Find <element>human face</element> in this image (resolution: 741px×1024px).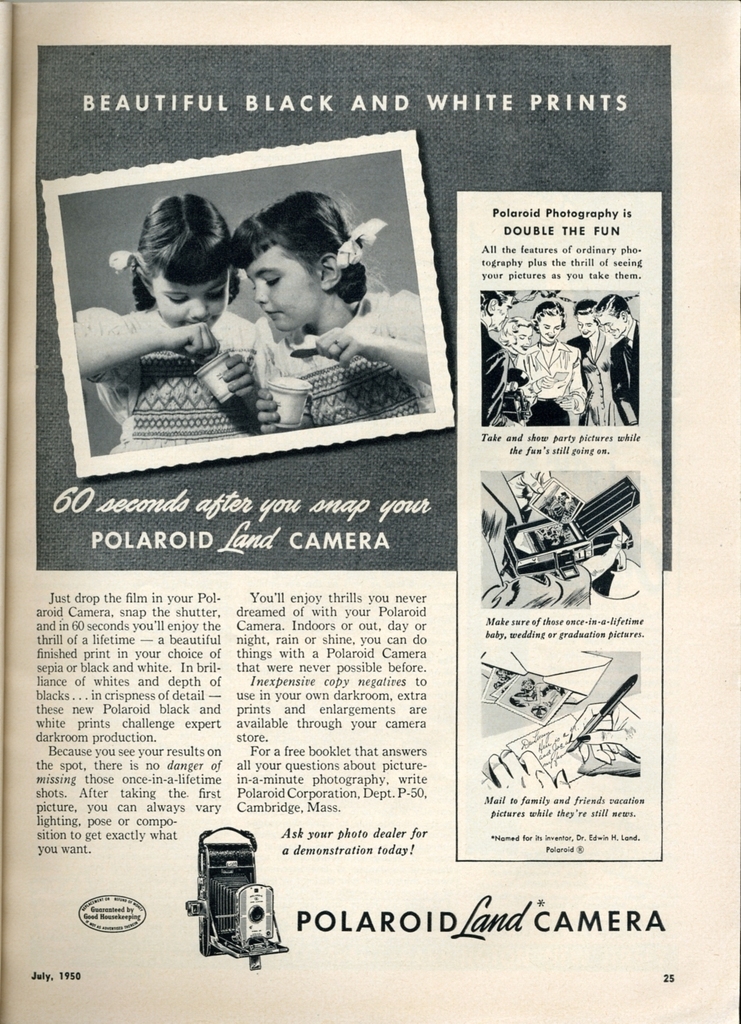
x1=495 y1=294 x2=516 y2=329.
